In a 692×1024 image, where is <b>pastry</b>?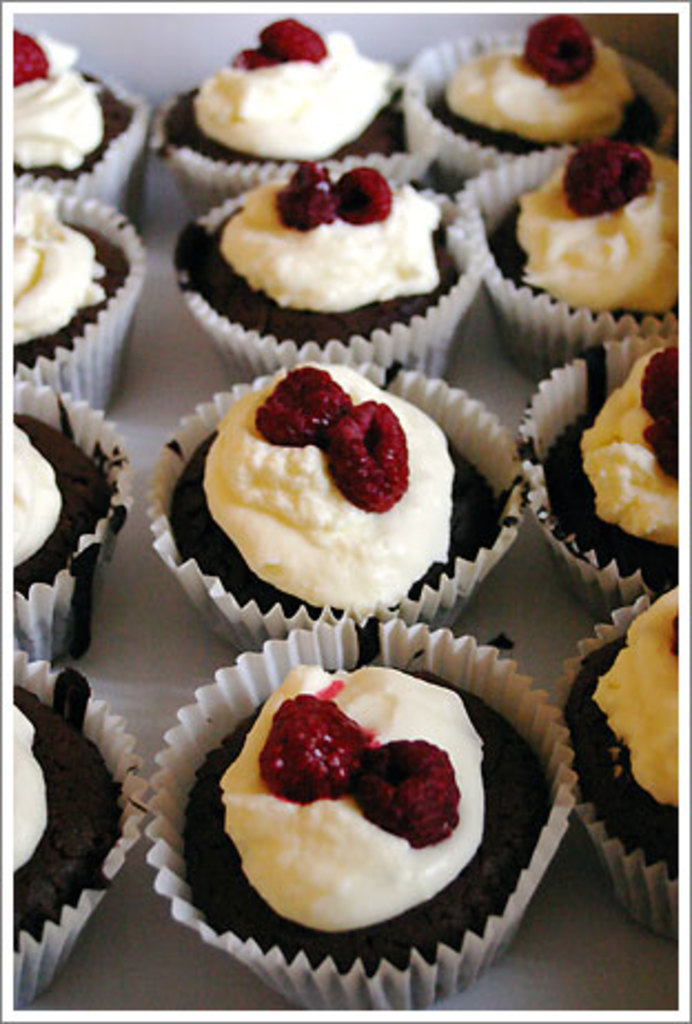
<box>550,578,683,949</box>.
